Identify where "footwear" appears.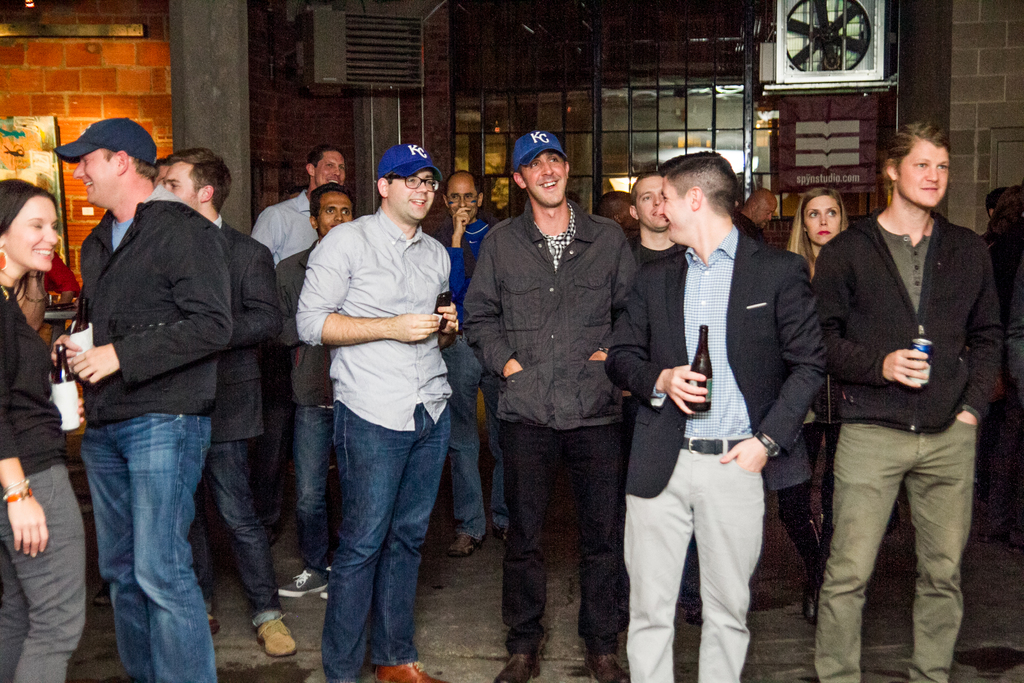
Appears at box=[583, 652, 632, 682].
